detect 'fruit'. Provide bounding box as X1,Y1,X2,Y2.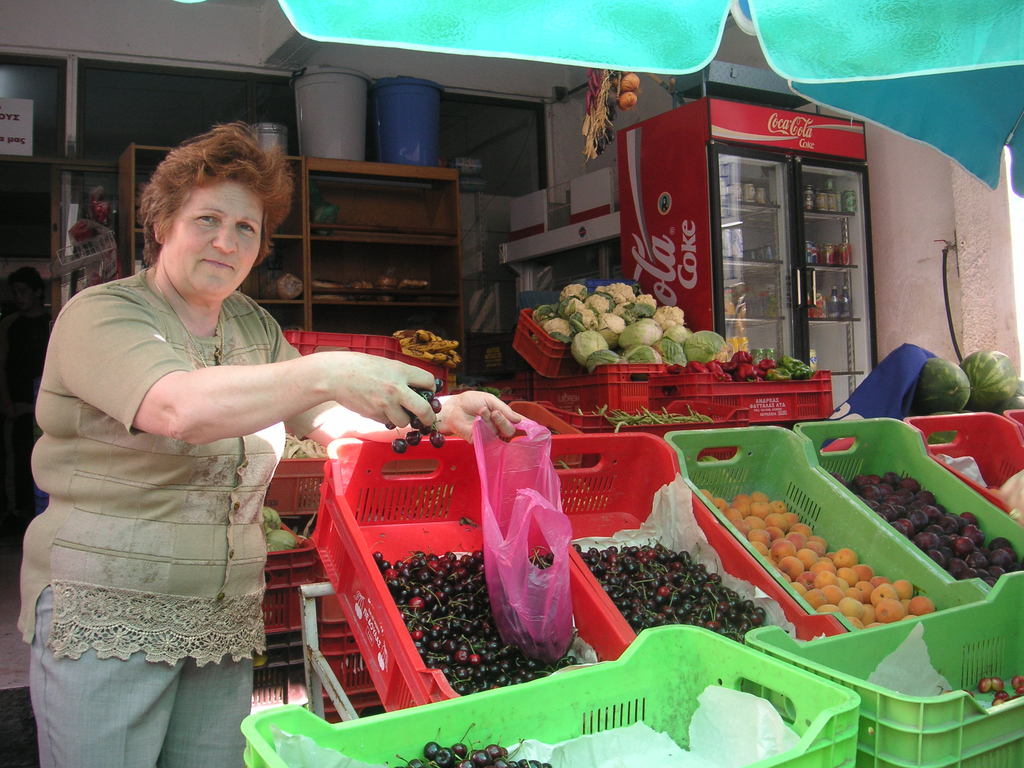
703,492,941,615.
